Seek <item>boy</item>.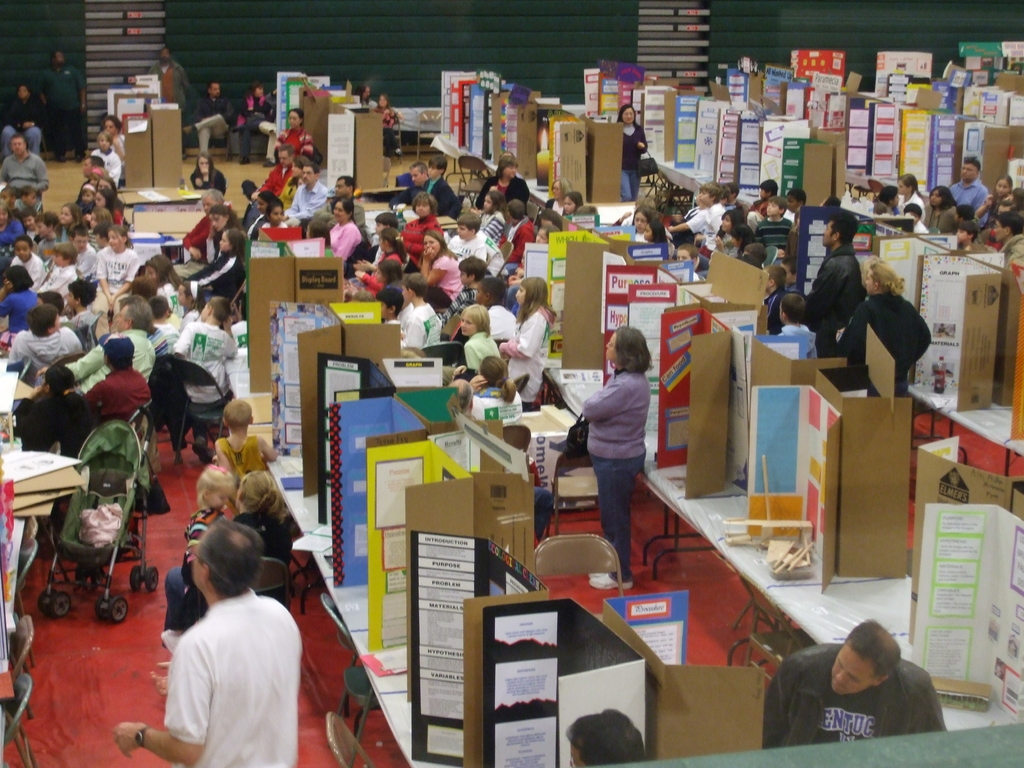
<box>402,271,450,353</box>.
